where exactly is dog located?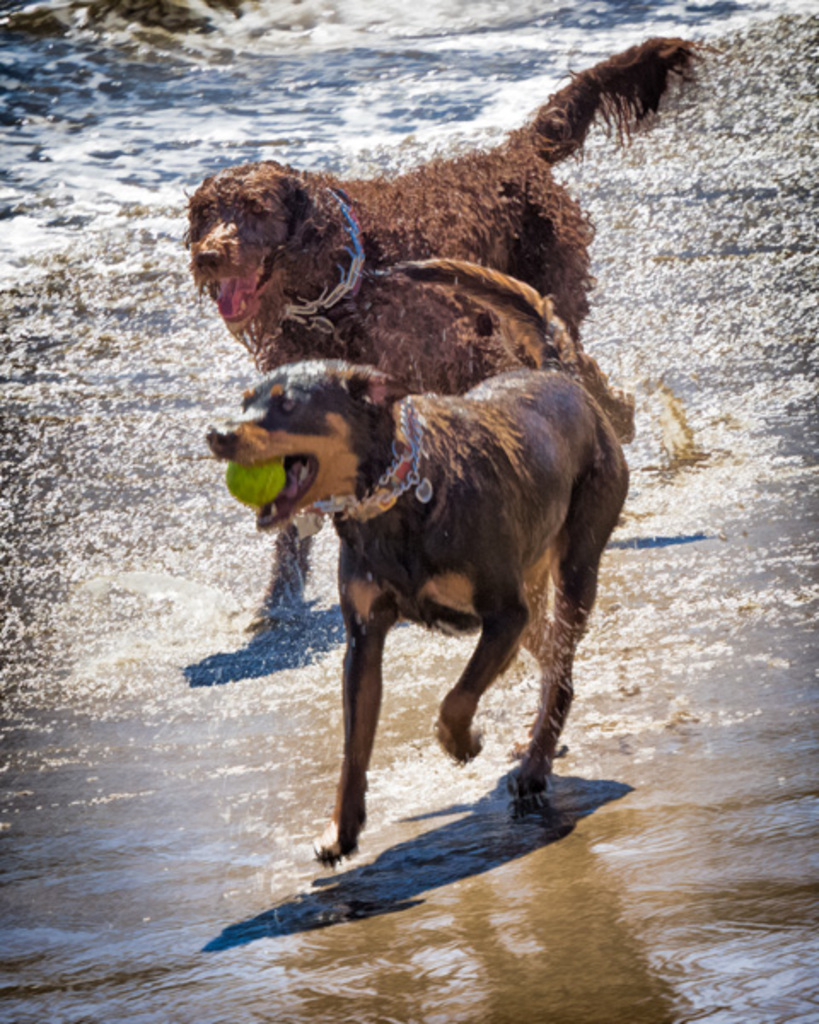
Its bounding box is [189, 26, 696, 457].
